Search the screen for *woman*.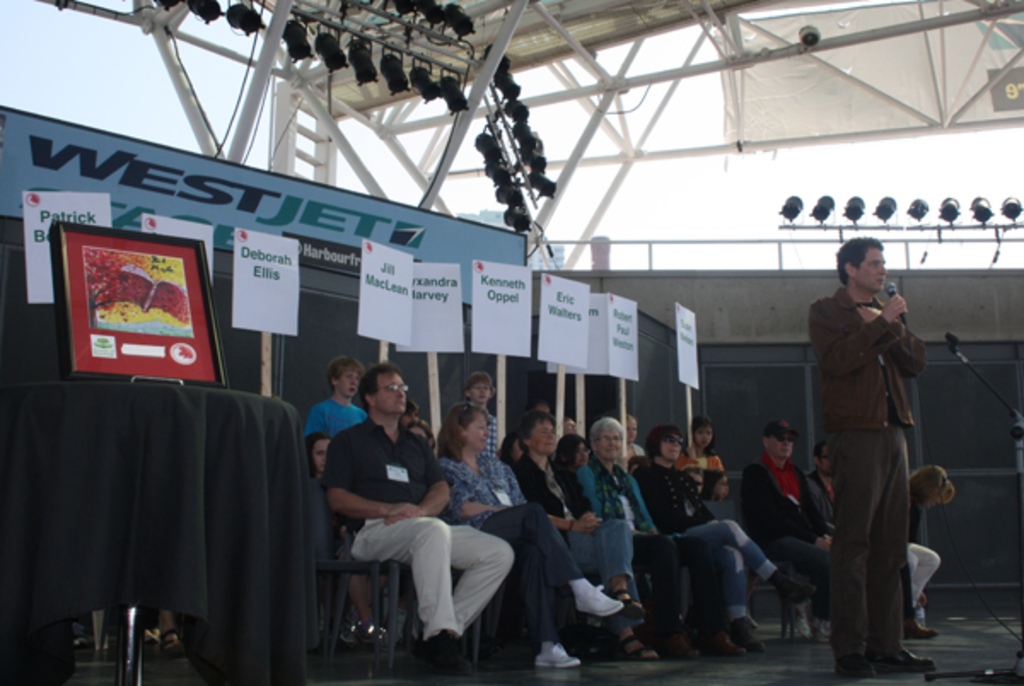
Found at [515, 411, 599, 659].
